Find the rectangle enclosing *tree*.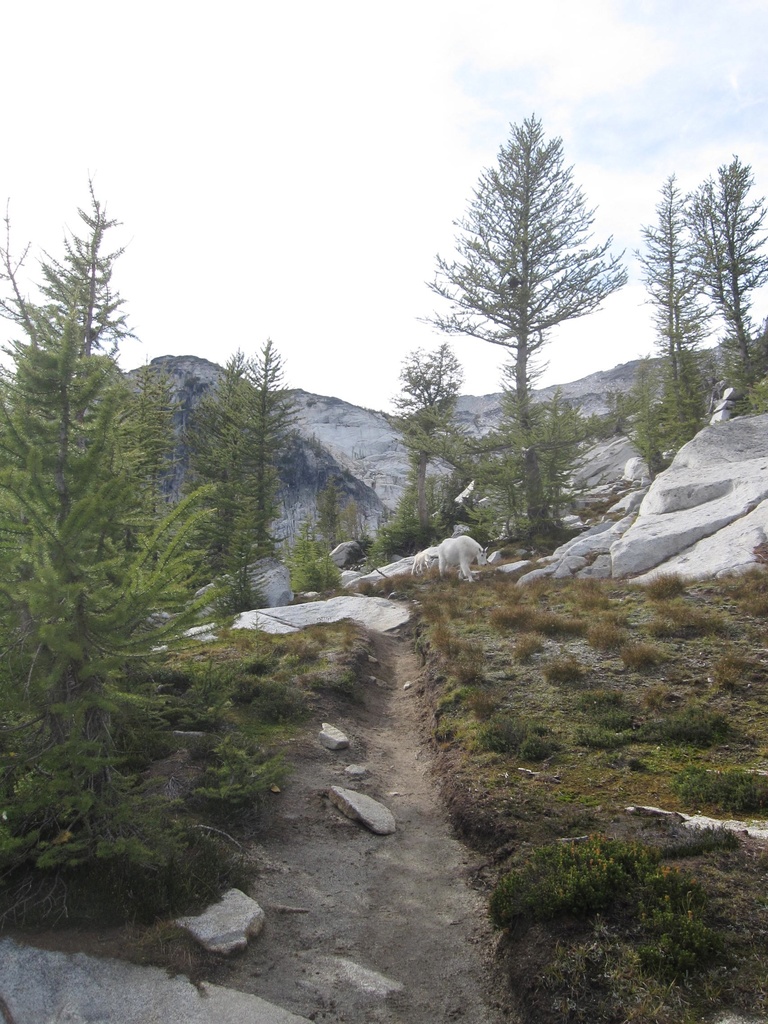
pyautogui.locateOnScreen(618, 350, 672, 476).
